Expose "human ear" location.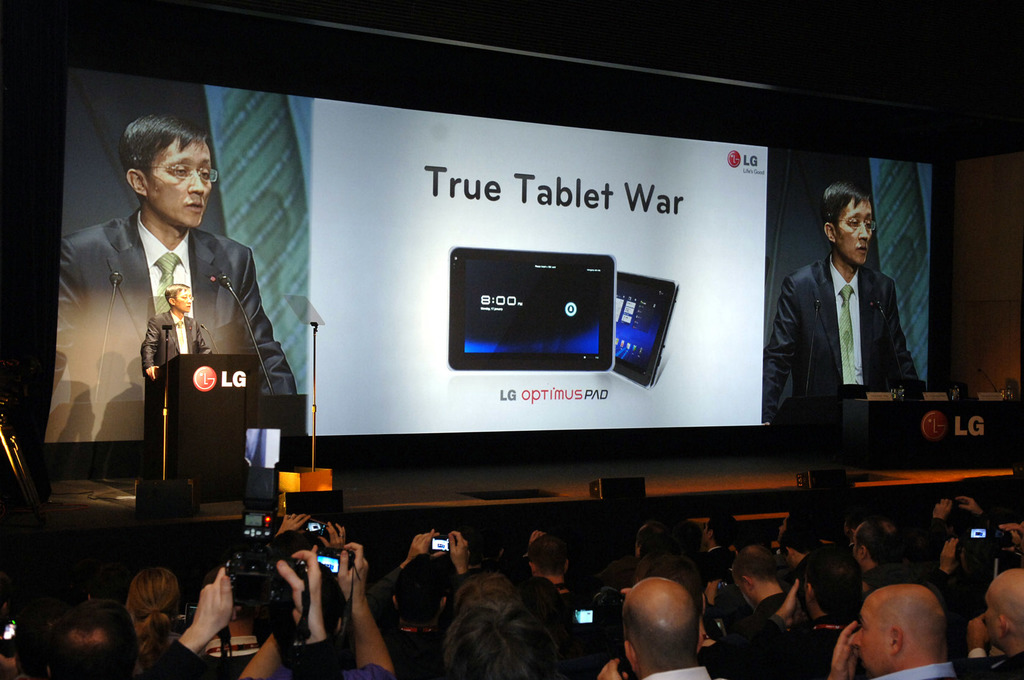
Exposed at 442, 597, 449, 607.
